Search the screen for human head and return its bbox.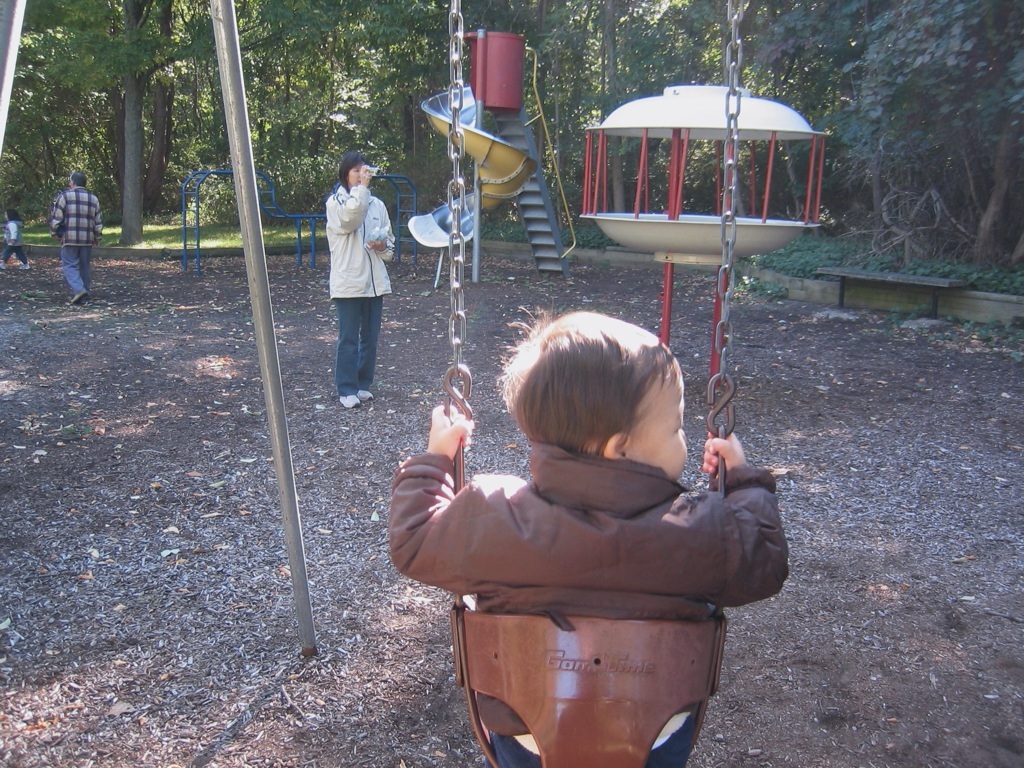
Found: 502/308/689/486.
